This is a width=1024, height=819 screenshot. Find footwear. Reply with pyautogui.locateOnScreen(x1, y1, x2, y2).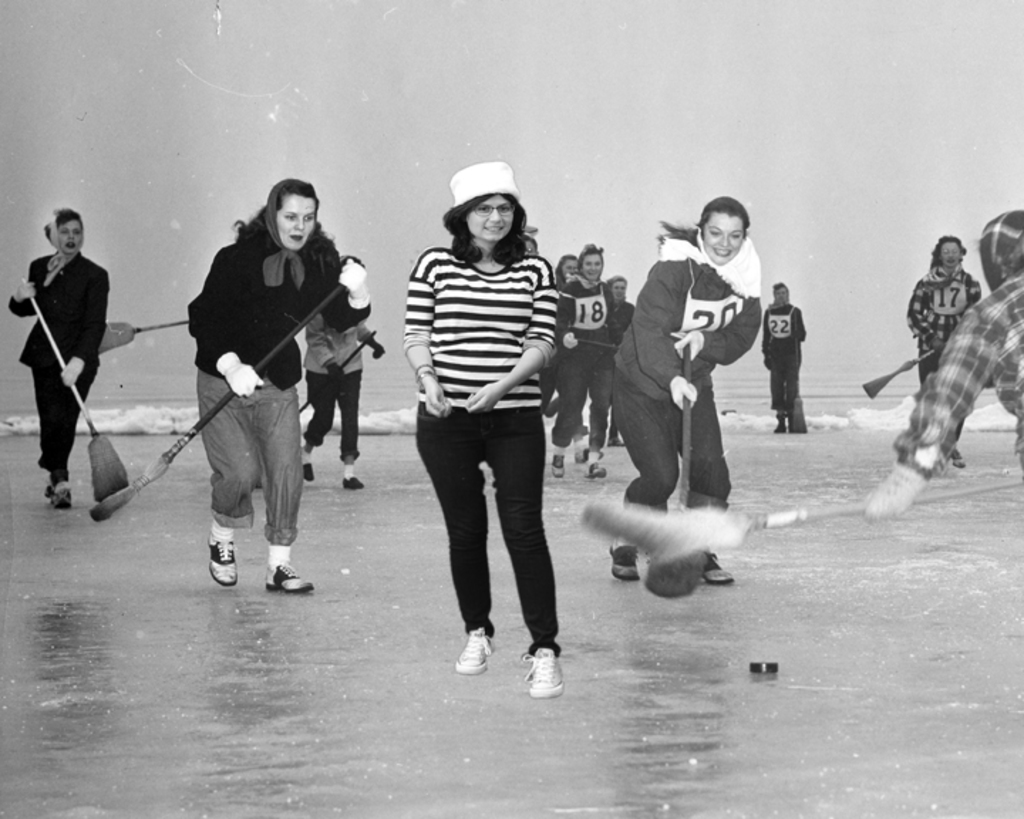
pyautogui.locateOnScreen(185, 520, 250, 606).
